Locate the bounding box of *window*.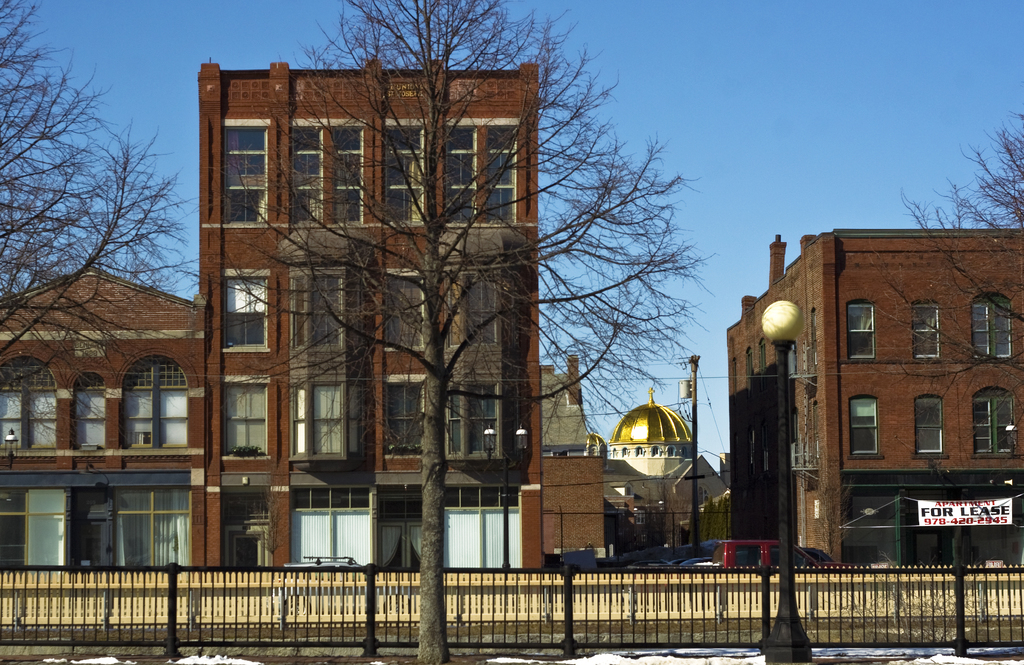
Bounding box: box(904, 394, 944, 452).
